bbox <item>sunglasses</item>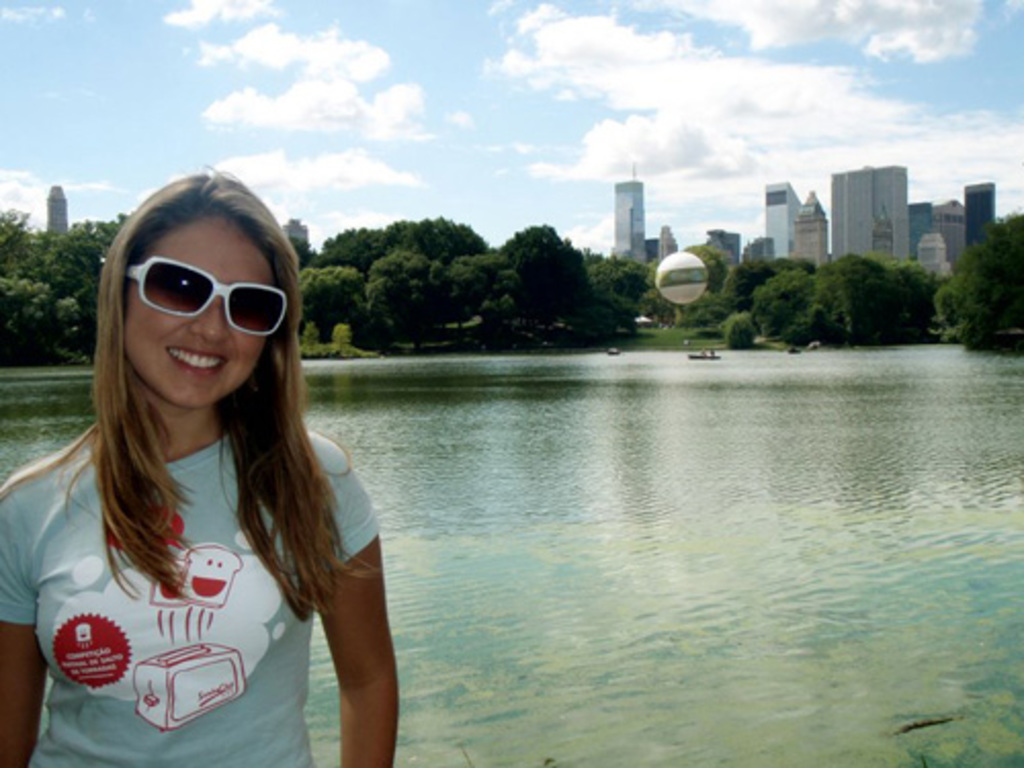
<region>123, 256, 291, 336</region>
